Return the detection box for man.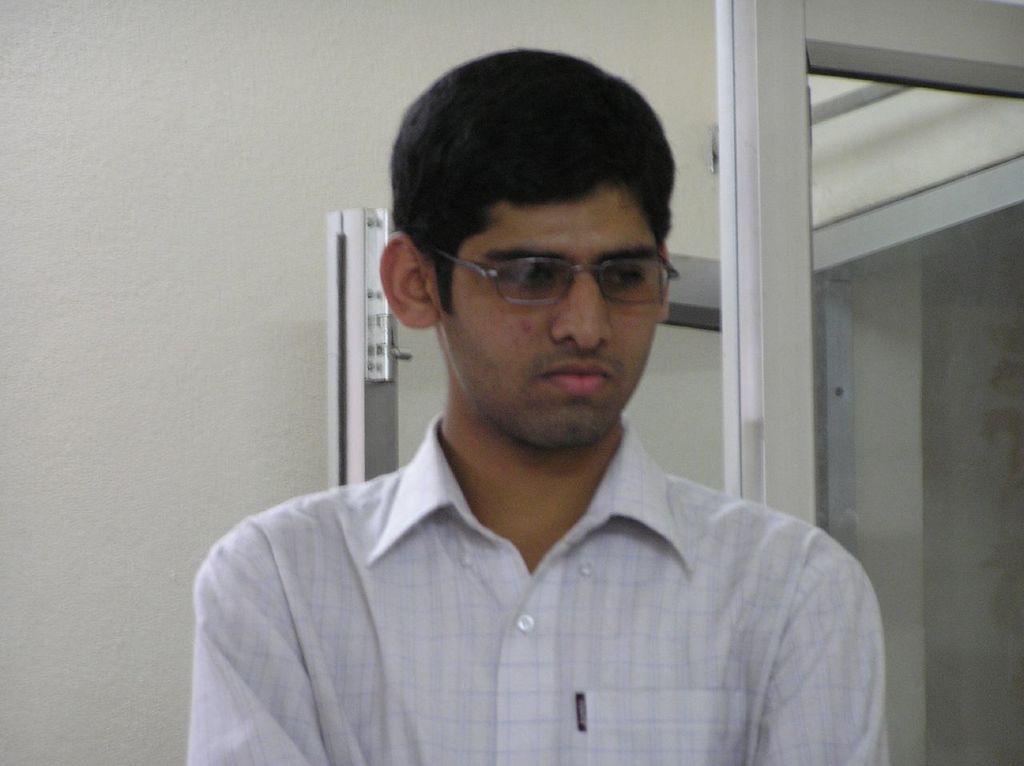
182, 74, 882, 752.
